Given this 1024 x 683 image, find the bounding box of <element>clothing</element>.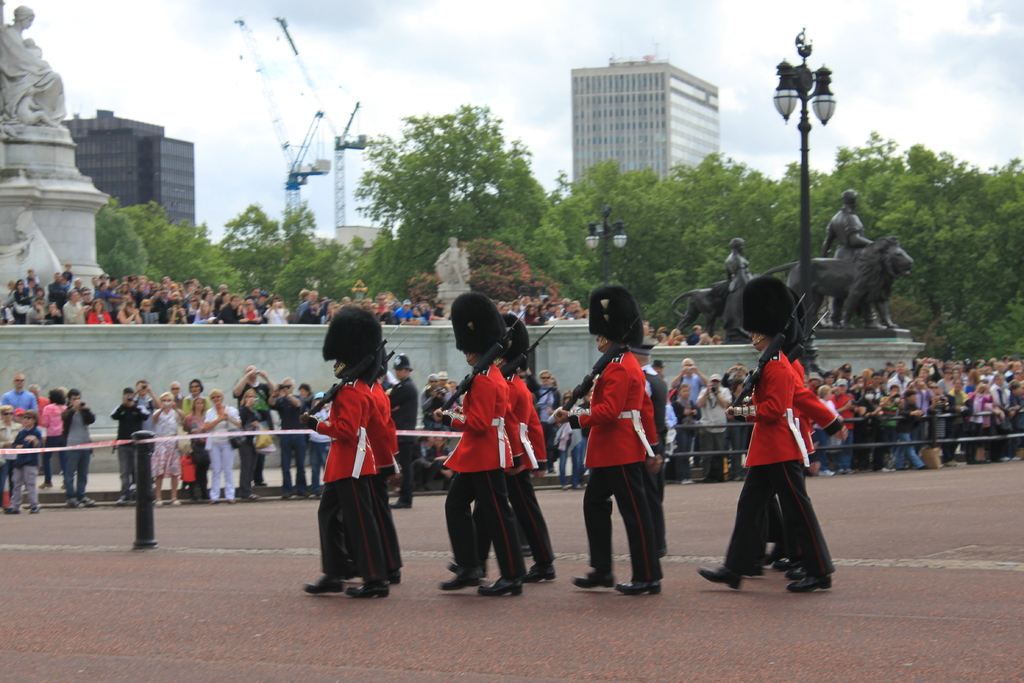
detection(232, 381, 269, 480).
